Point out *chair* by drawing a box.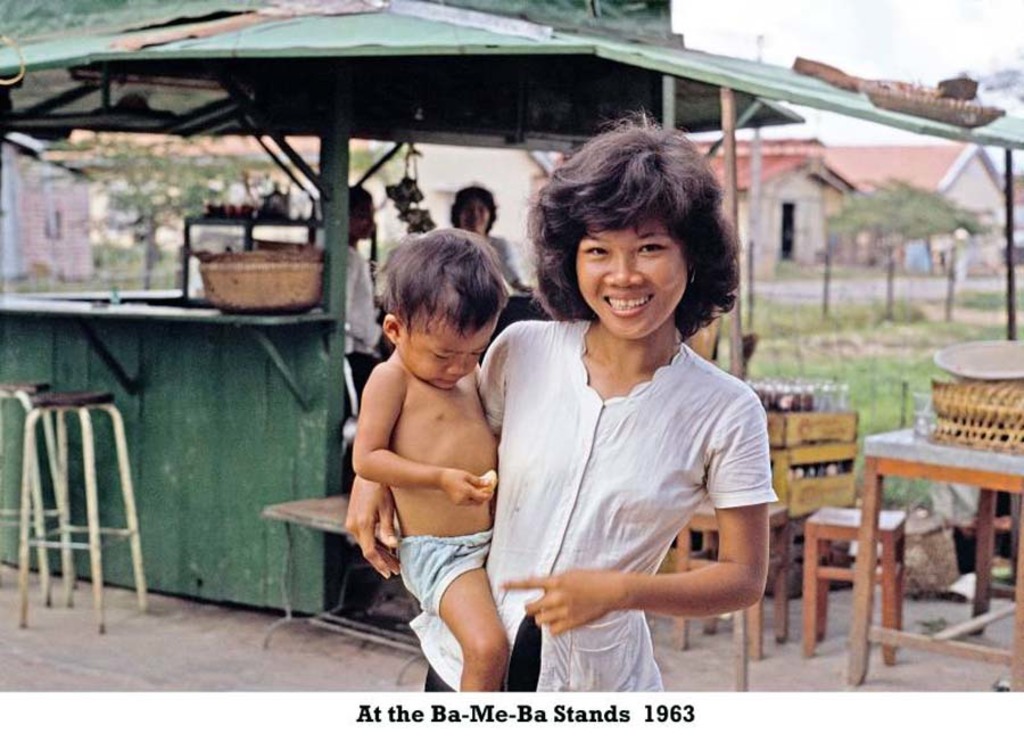
box=[779, 411, 866, 642].
